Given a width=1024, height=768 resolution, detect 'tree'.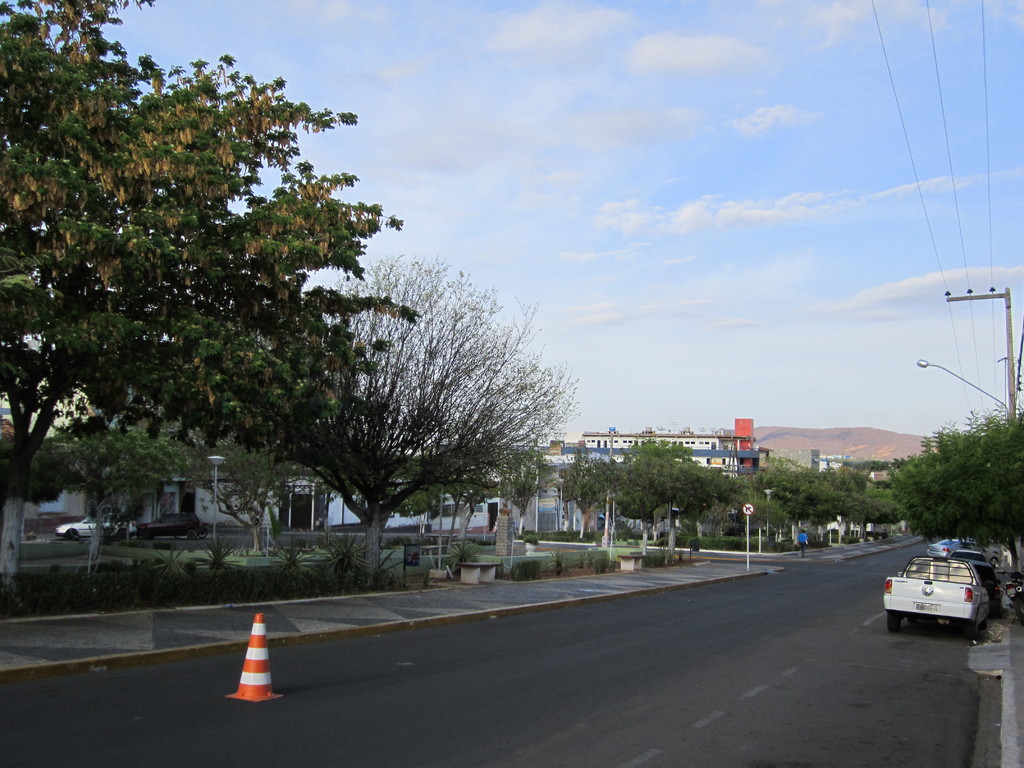
region(287, 260, 578, 595).
